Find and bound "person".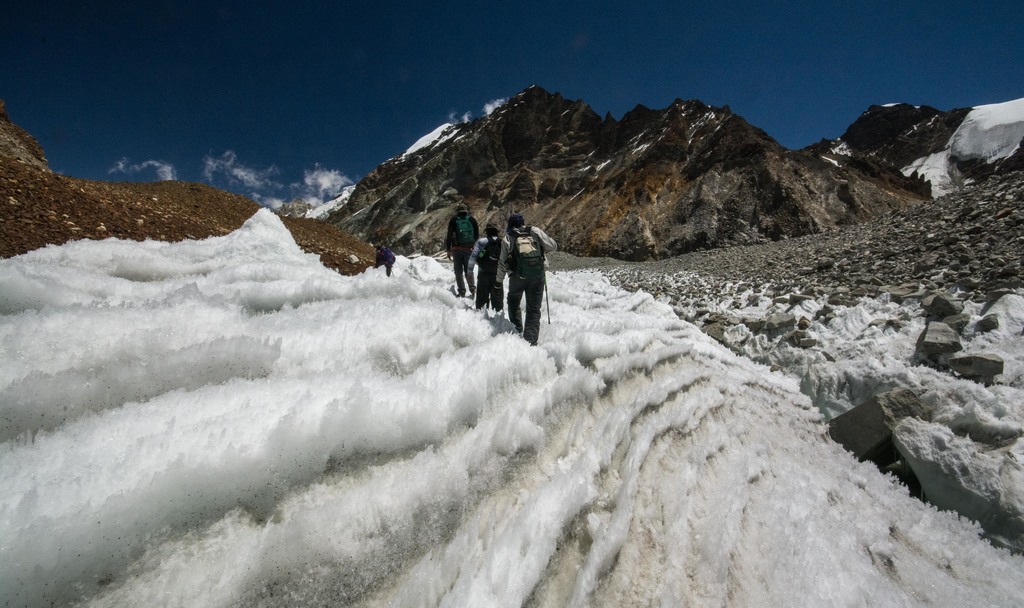
Bound: (464, 212, 507, 315).
